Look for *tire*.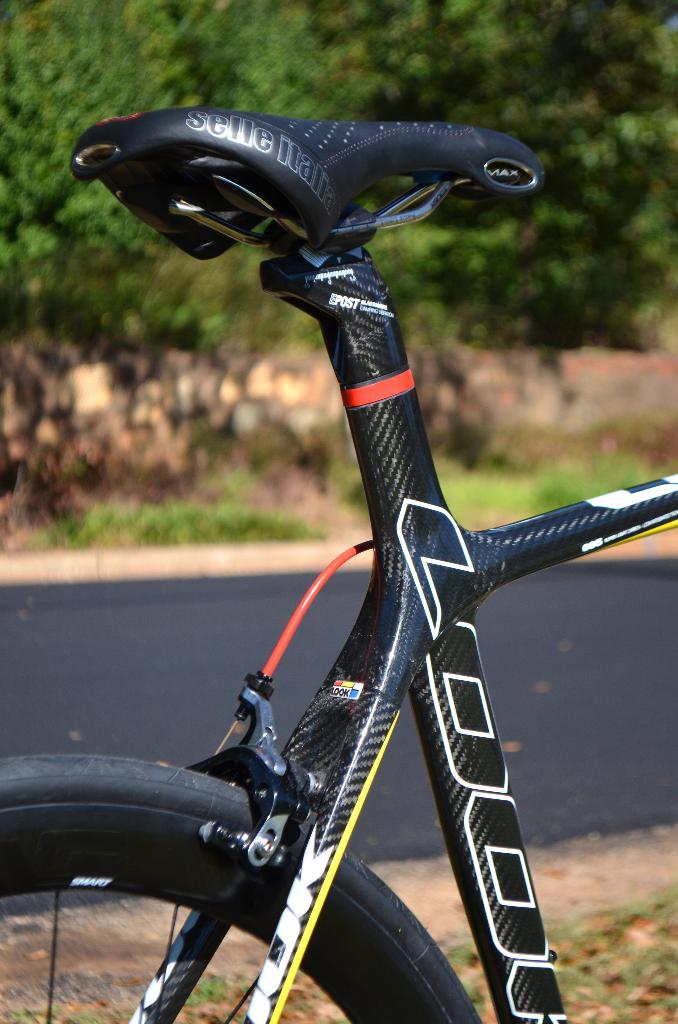
Found: locate(0, 751, 485, 1023).
